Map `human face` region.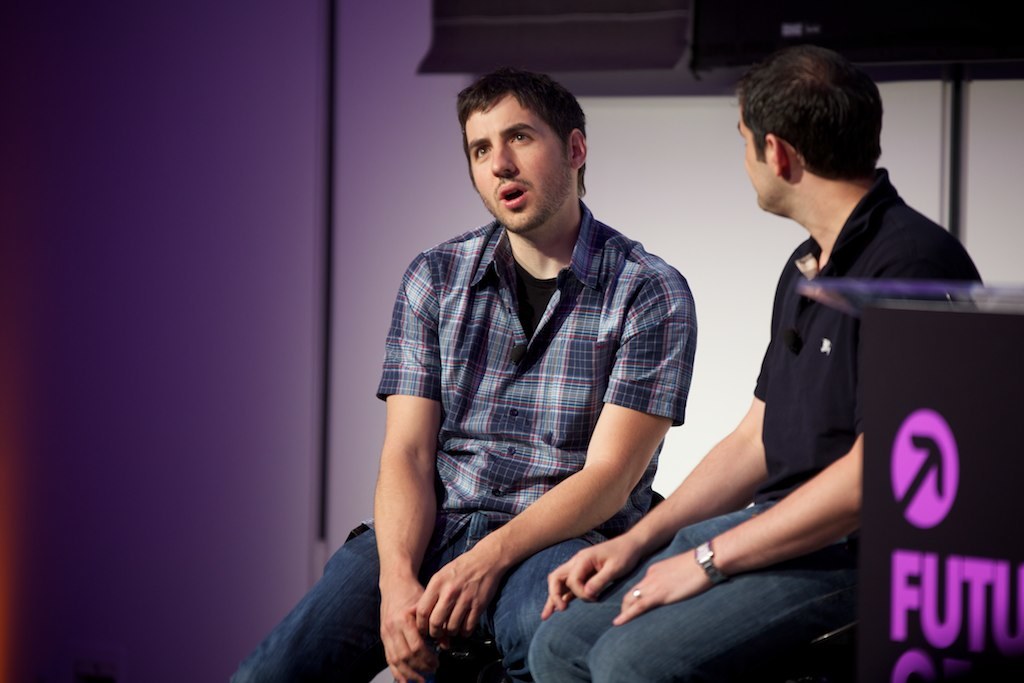
Mapped to 735, 109, 769, 209.
